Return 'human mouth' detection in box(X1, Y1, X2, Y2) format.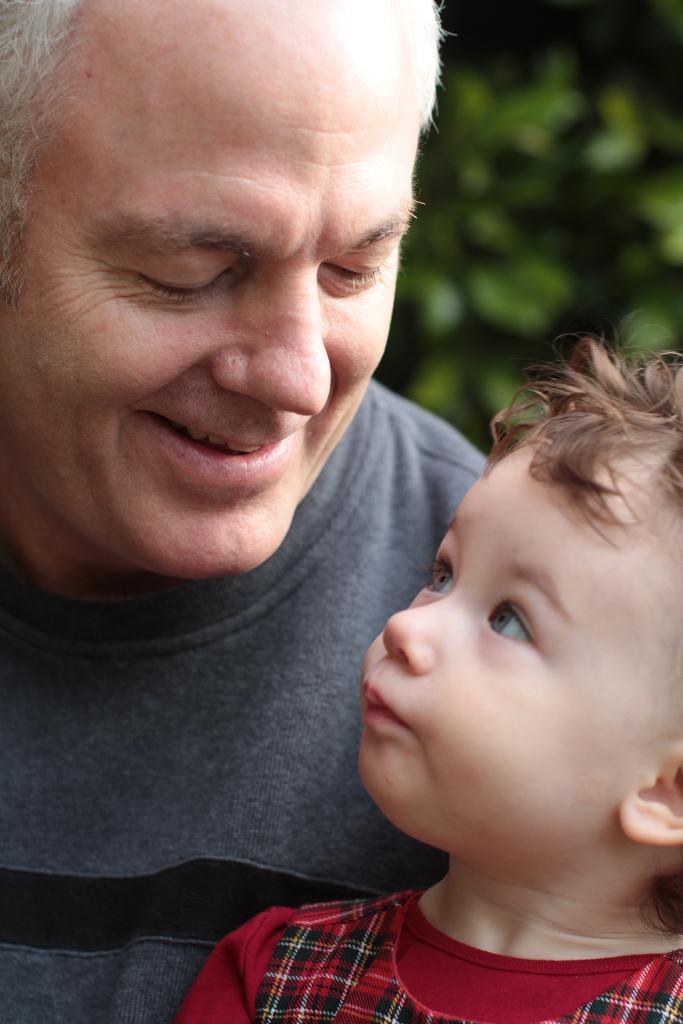
box(80, 386, 349, 490).
